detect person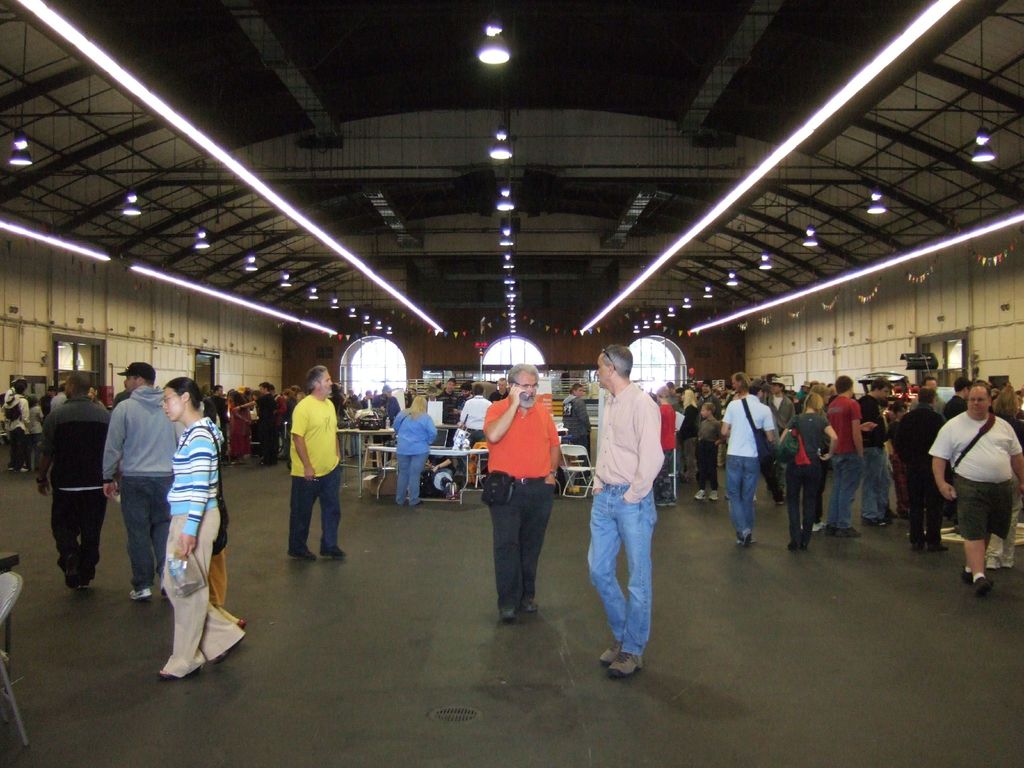
<box>820,375,876,539</box>
